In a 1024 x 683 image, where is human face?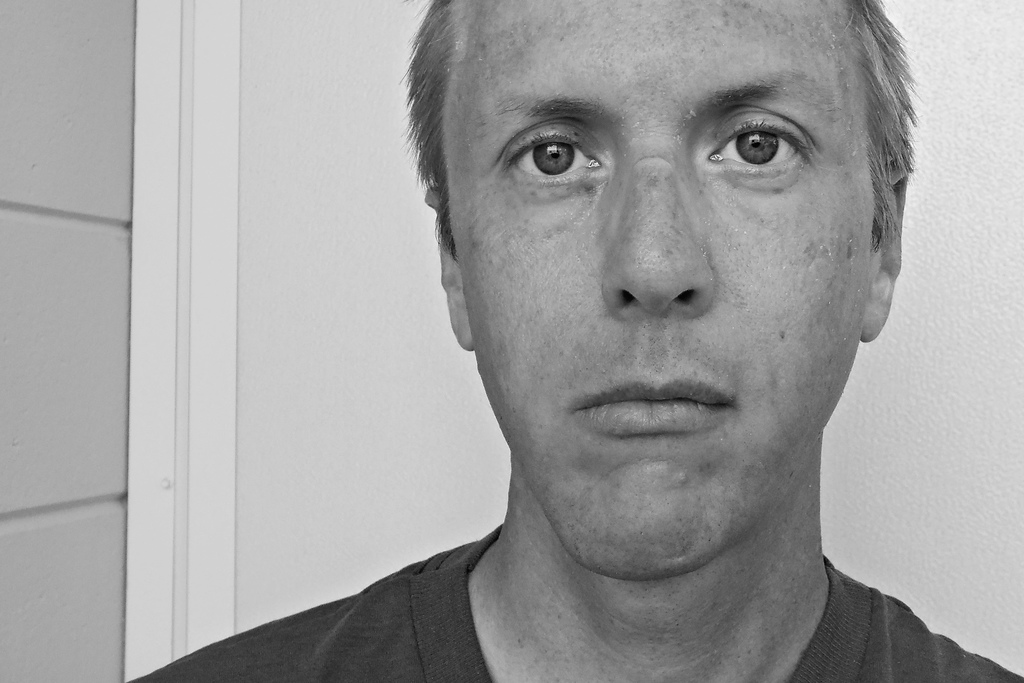
{"left": 440, "top": 0, "right": 872, "bottom": 580}.
